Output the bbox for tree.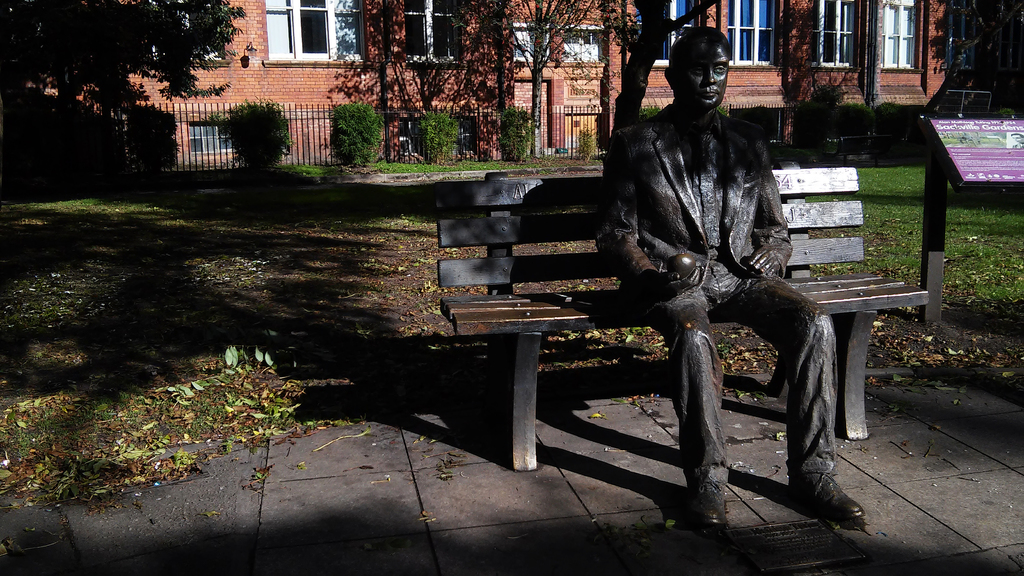
612/0/725/135.
